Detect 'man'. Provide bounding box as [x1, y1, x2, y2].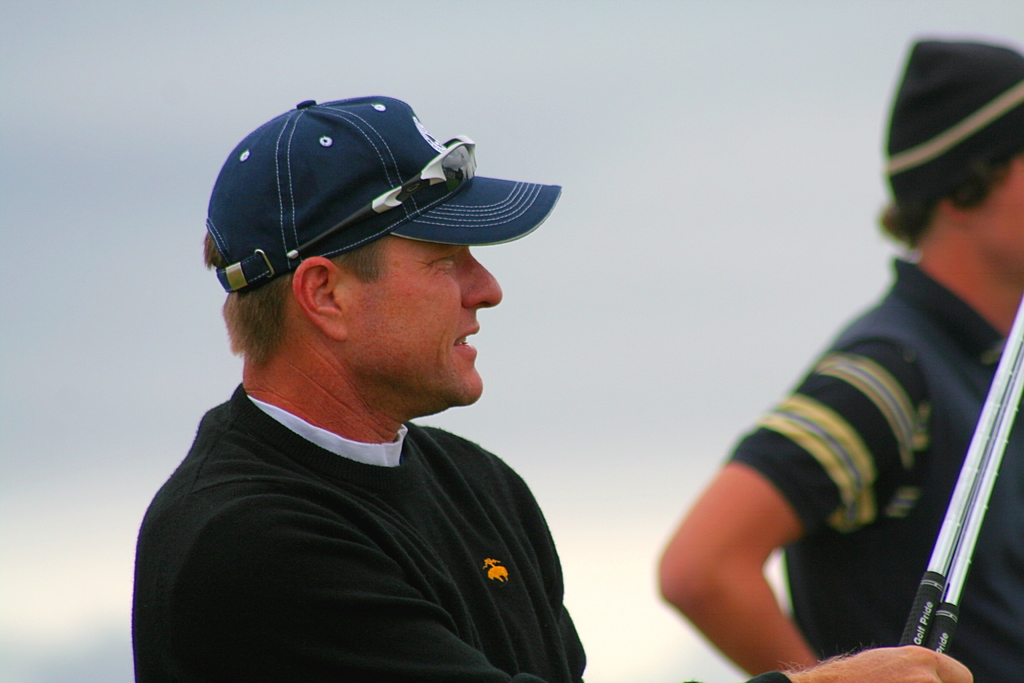
[131, 91, 973, 682].
